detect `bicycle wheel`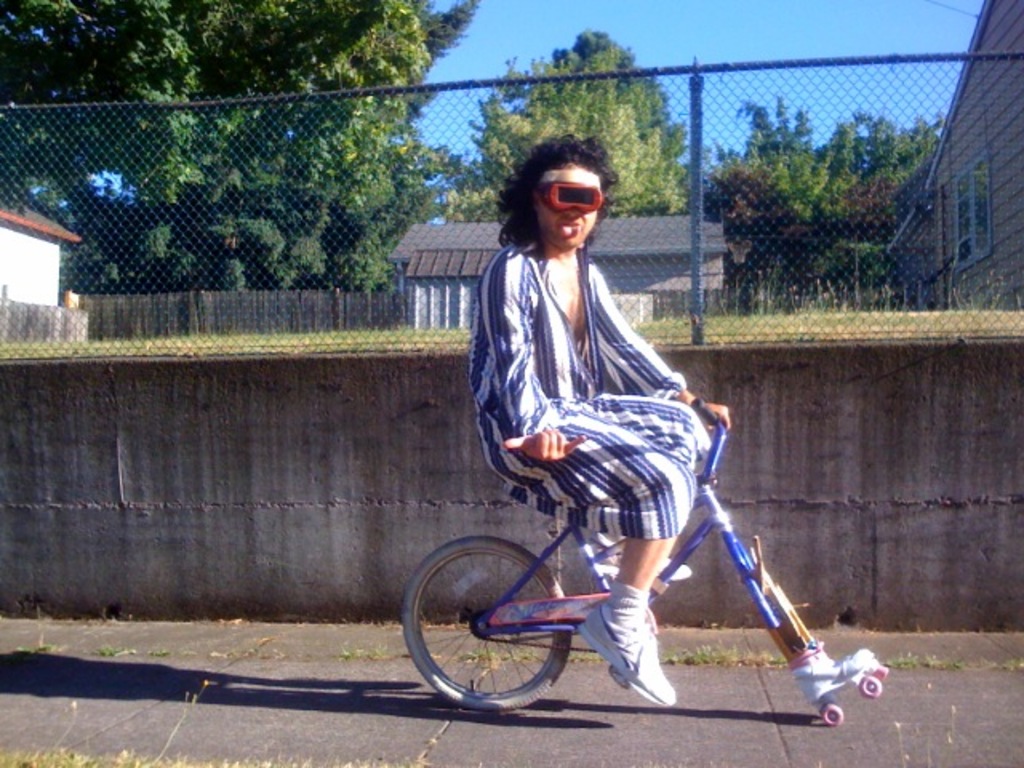
bbox(410, 536, 597, 720)
